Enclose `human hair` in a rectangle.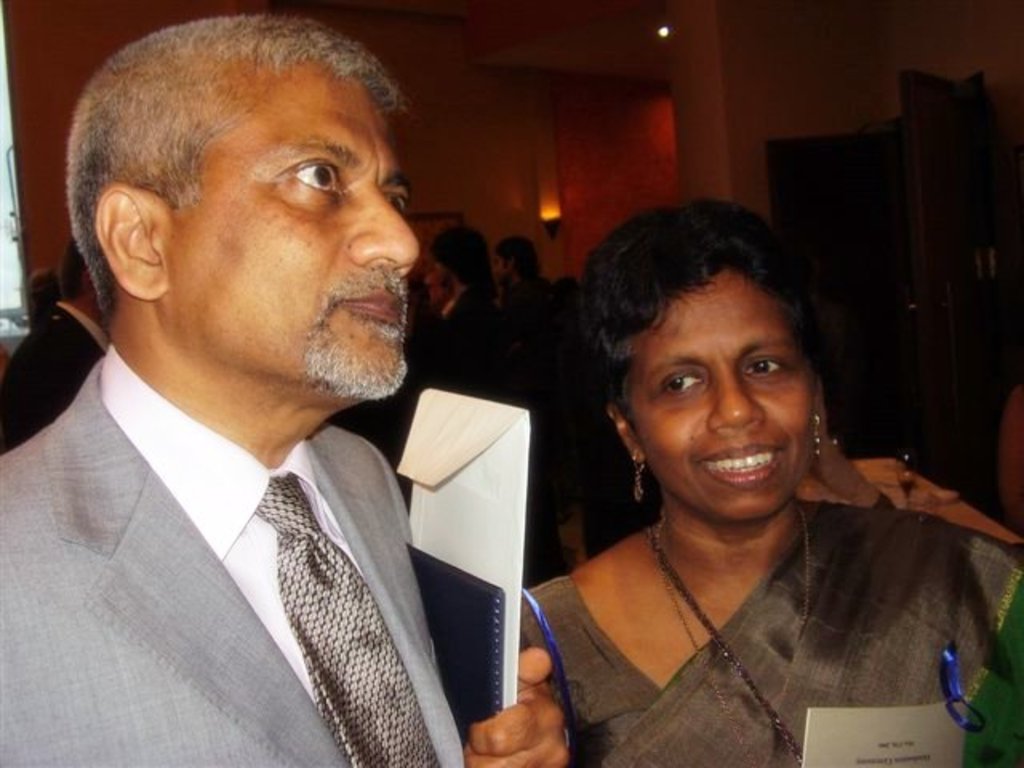
(581,198,821,410).
